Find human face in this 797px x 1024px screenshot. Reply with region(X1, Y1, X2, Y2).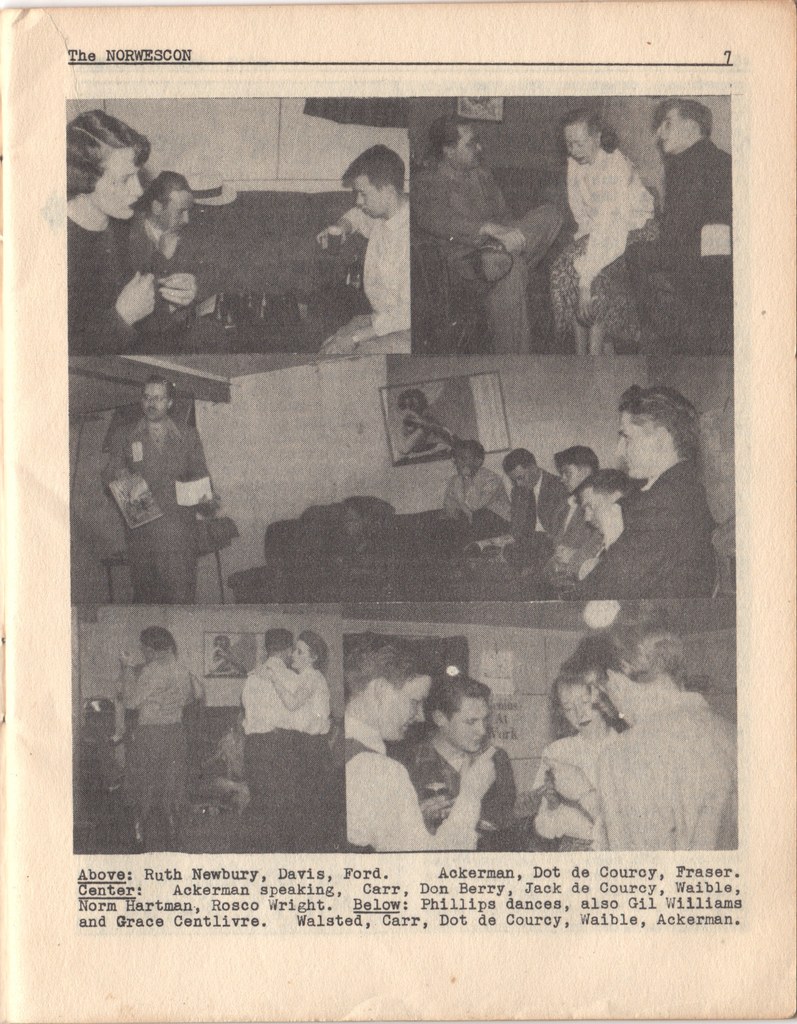
region(512, 465, 536, 486).
